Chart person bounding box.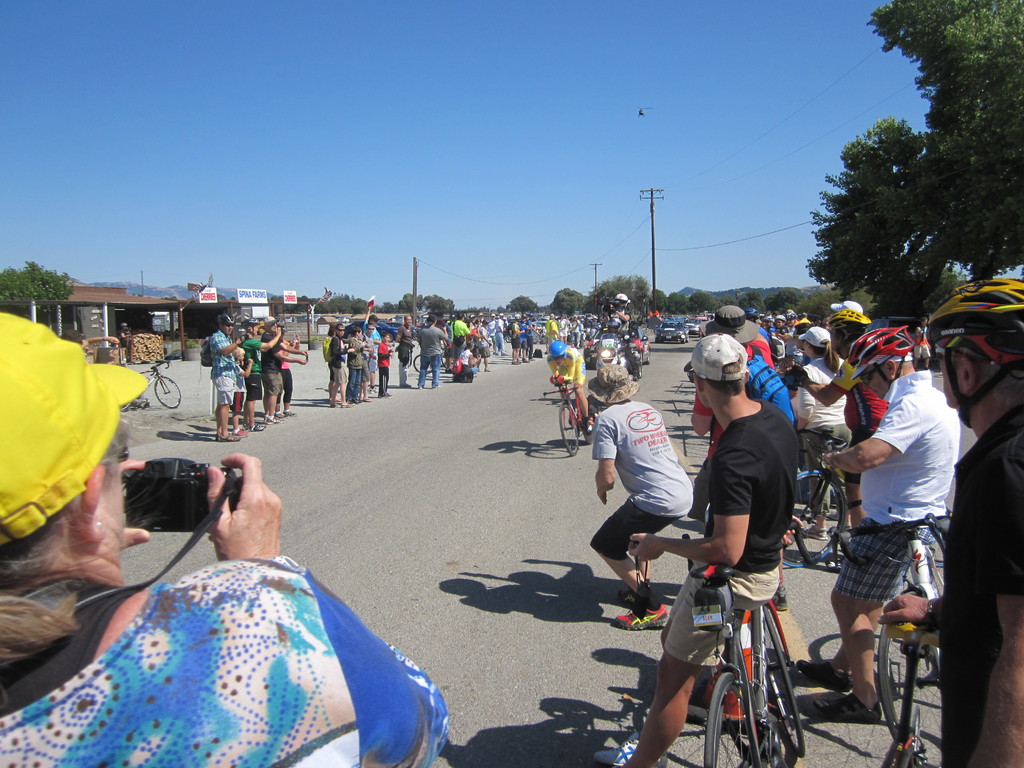
Charted: Rect(451, 314, 481, 362).
